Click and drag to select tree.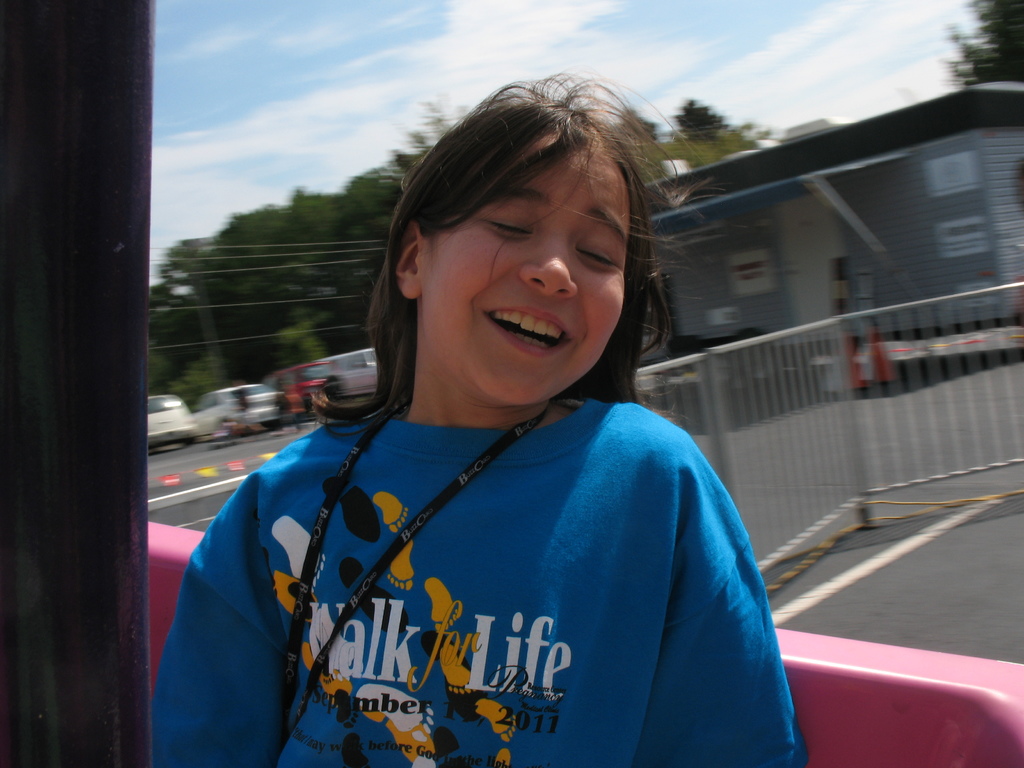
Selection: box(938, 0, 1023, 93).
